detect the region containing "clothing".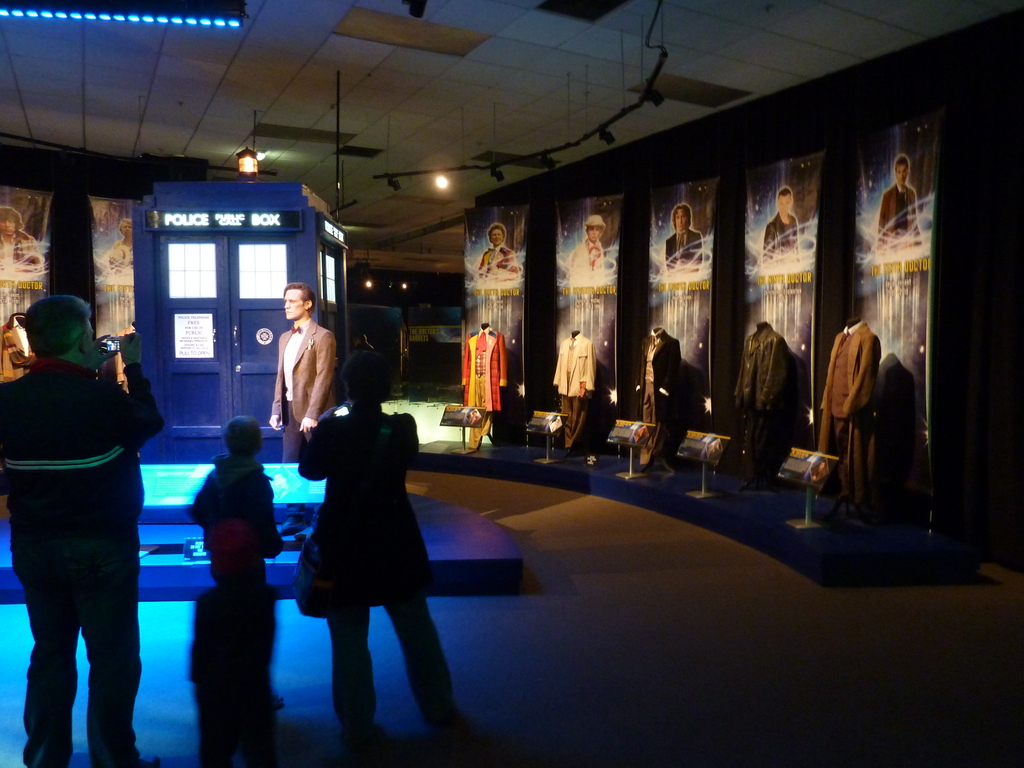
{"left": 272, "top": 322, "right": 330, "bottom": 462}.
